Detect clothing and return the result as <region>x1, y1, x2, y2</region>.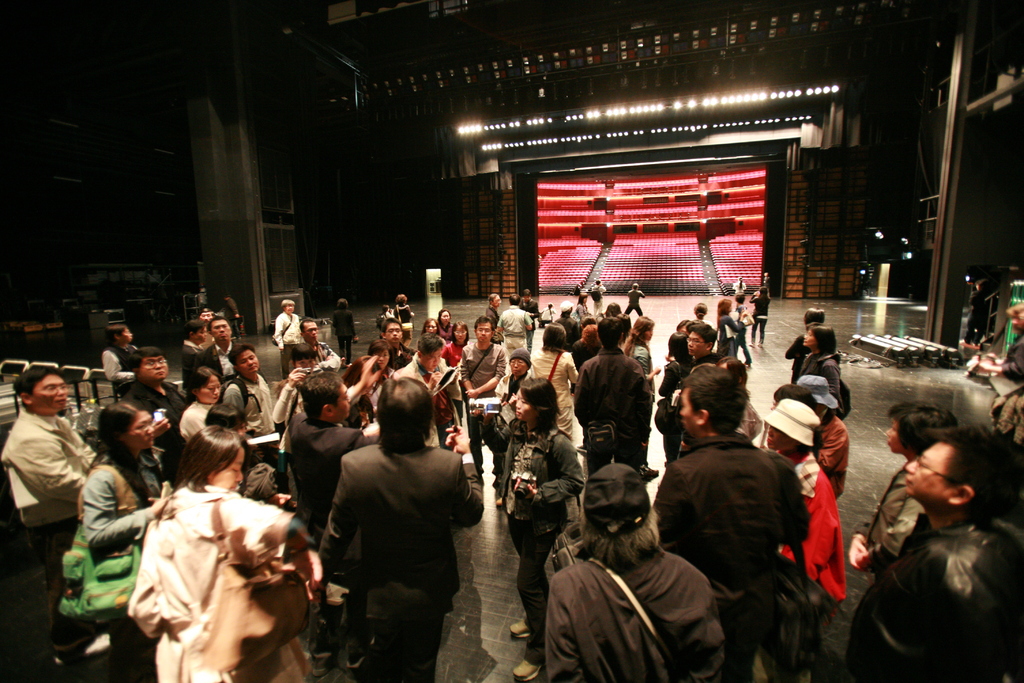
<region>589, 283, 606, 315</region>.
